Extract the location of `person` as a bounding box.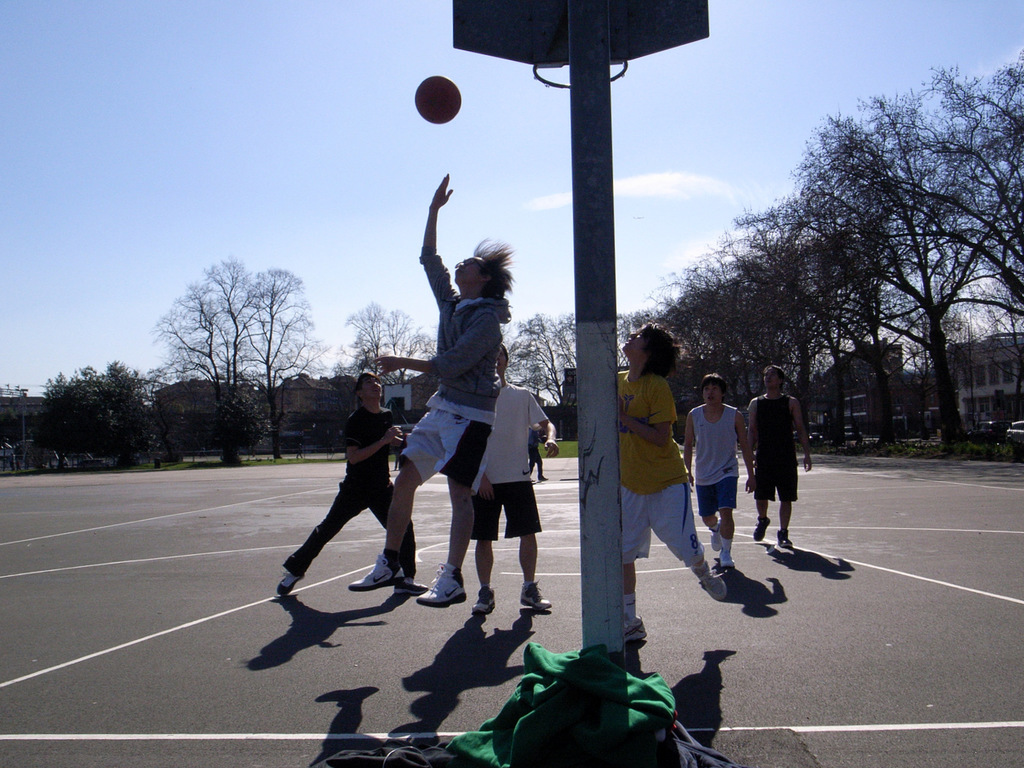
bbox=[684, 367, 756, 568].
